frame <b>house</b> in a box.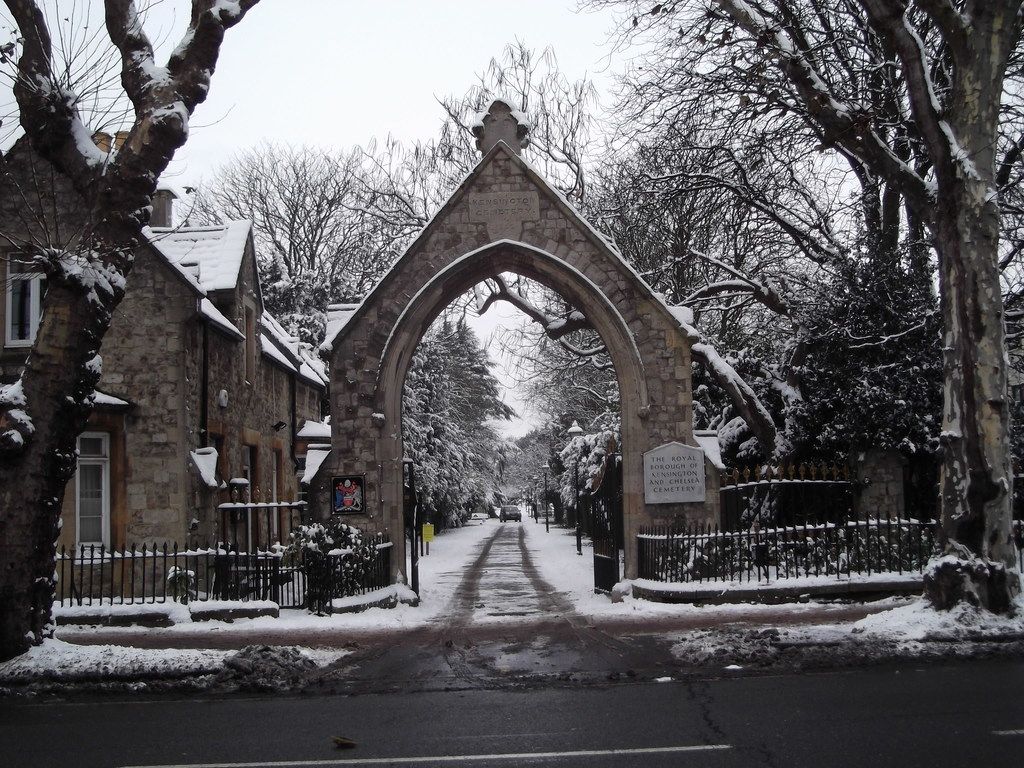
<region>0, 98, 333, 612</region>.
